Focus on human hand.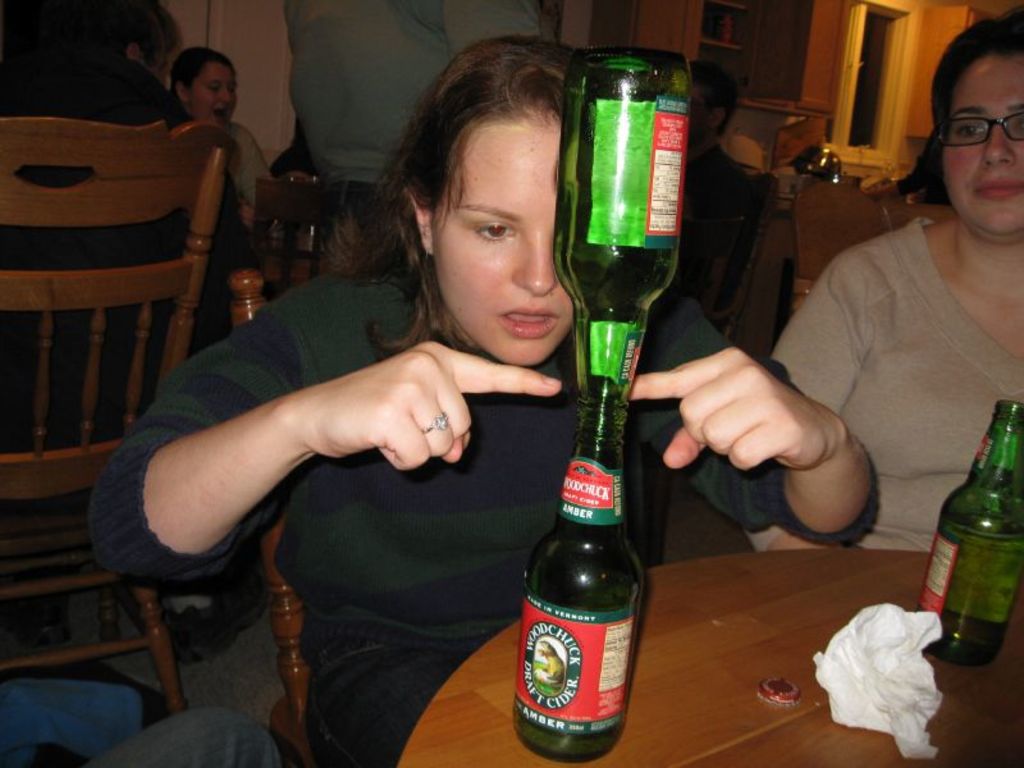
Focused at (left=293, top=342, right=566, bottom=463).
